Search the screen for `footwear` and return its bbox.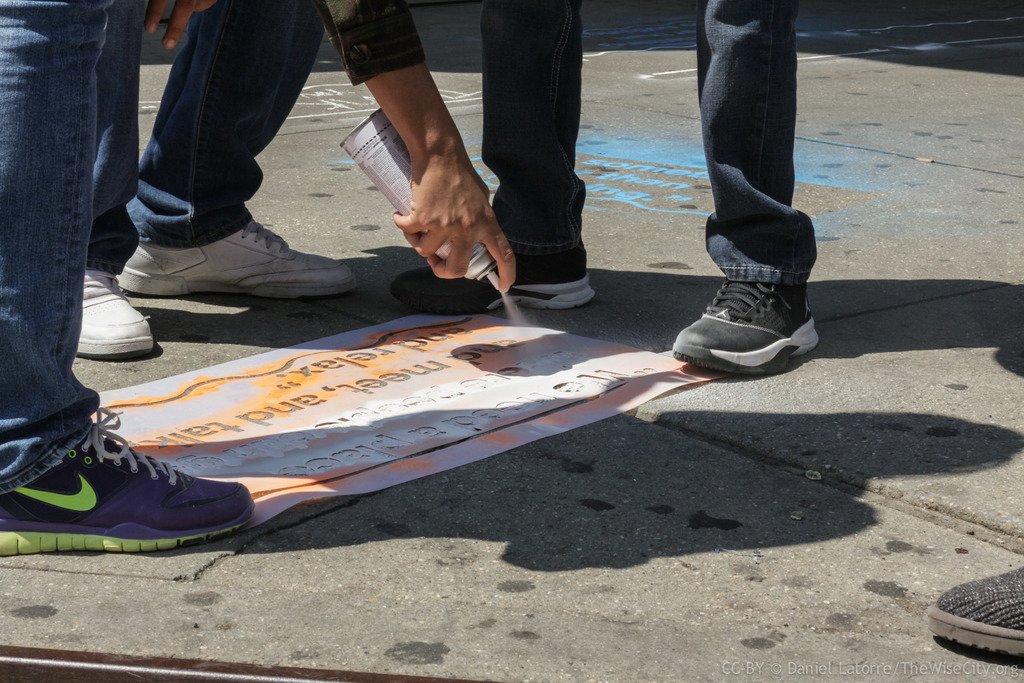
Found: detection(72, 267, 156, 356).
